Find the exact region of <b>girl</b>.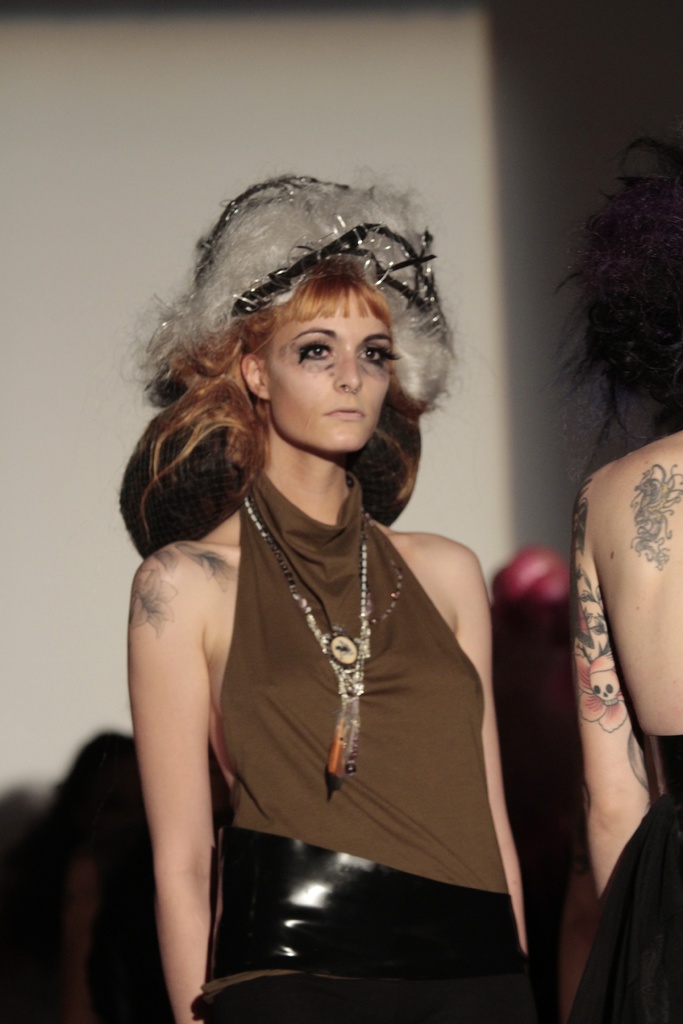
Exact region: [563, 134, 682, 1023].
